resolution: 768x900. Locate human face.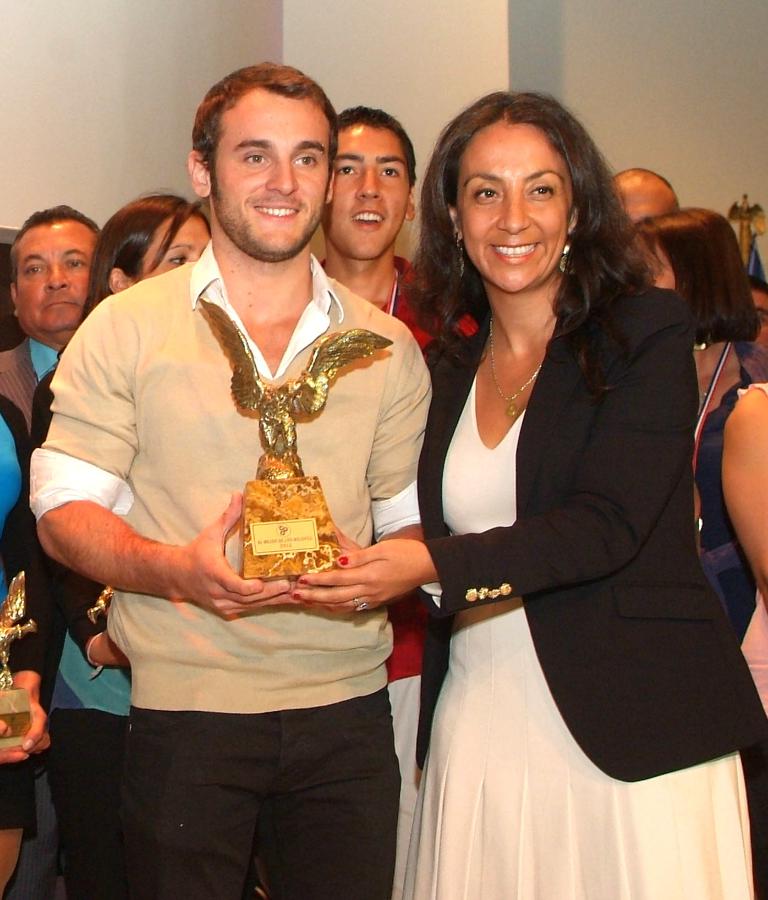
Rect(617, 187, 682, 228).
